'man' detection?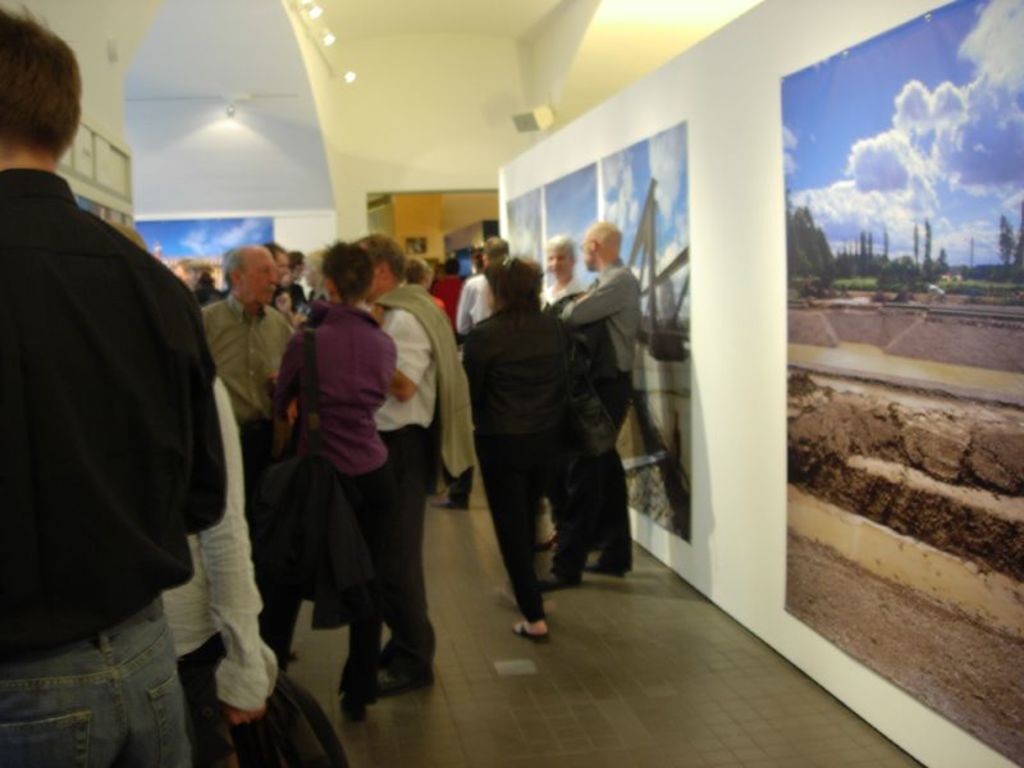
x1=553, y1=219, x2=649, y2=575
